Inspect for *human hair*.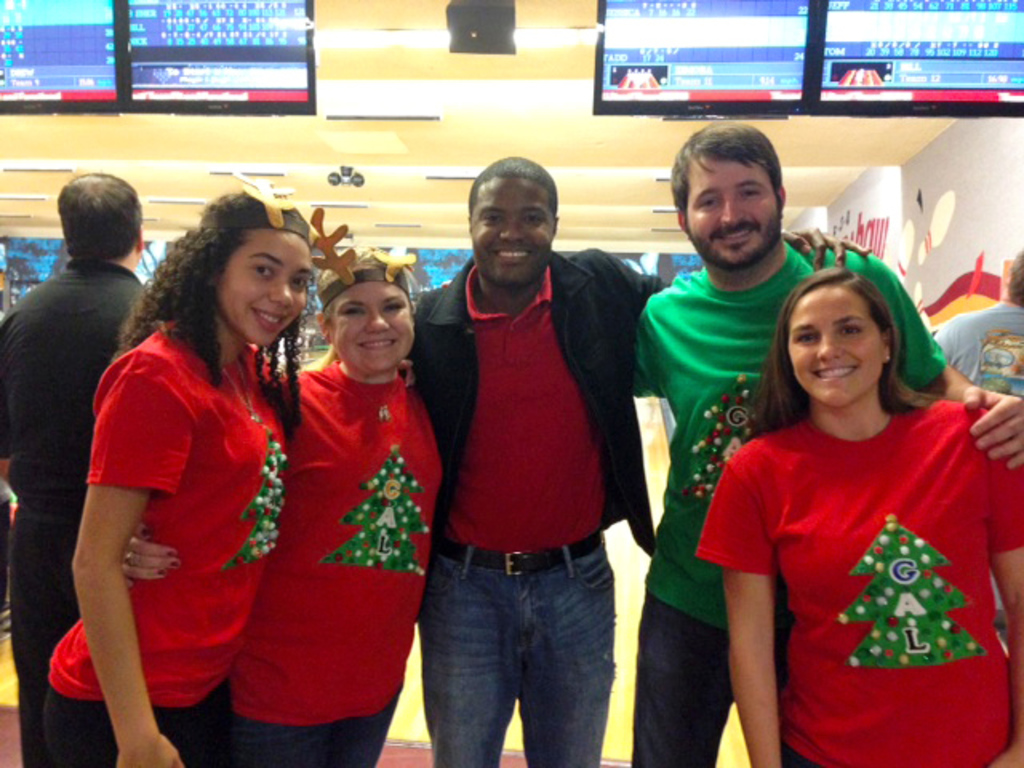
Inspection: {"left": 296, "top": 240, "right": 421, "bottom": 376}.
